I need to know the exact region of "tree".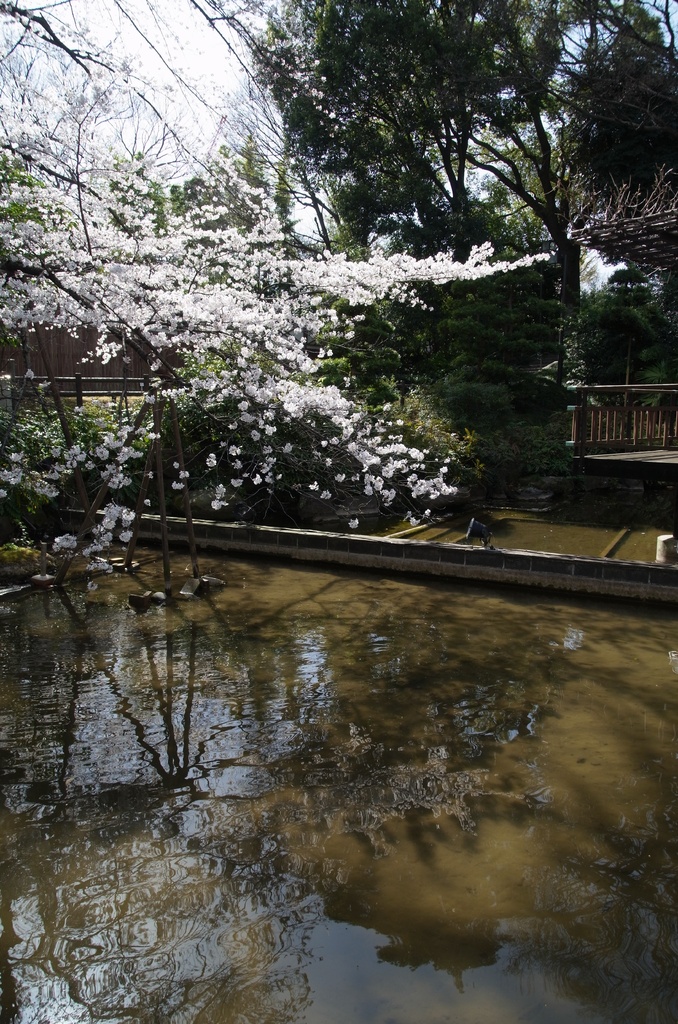
Region: box=[0, 120, 83, 463].
